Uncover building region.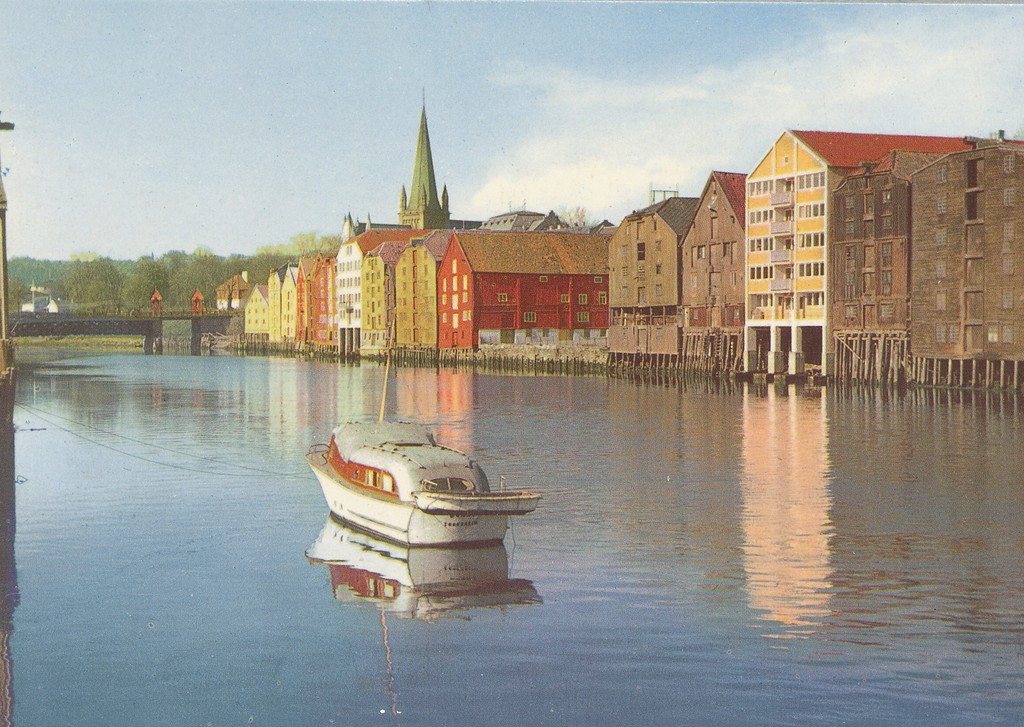
Uncovered: <box>612,195,701,317</box>.
